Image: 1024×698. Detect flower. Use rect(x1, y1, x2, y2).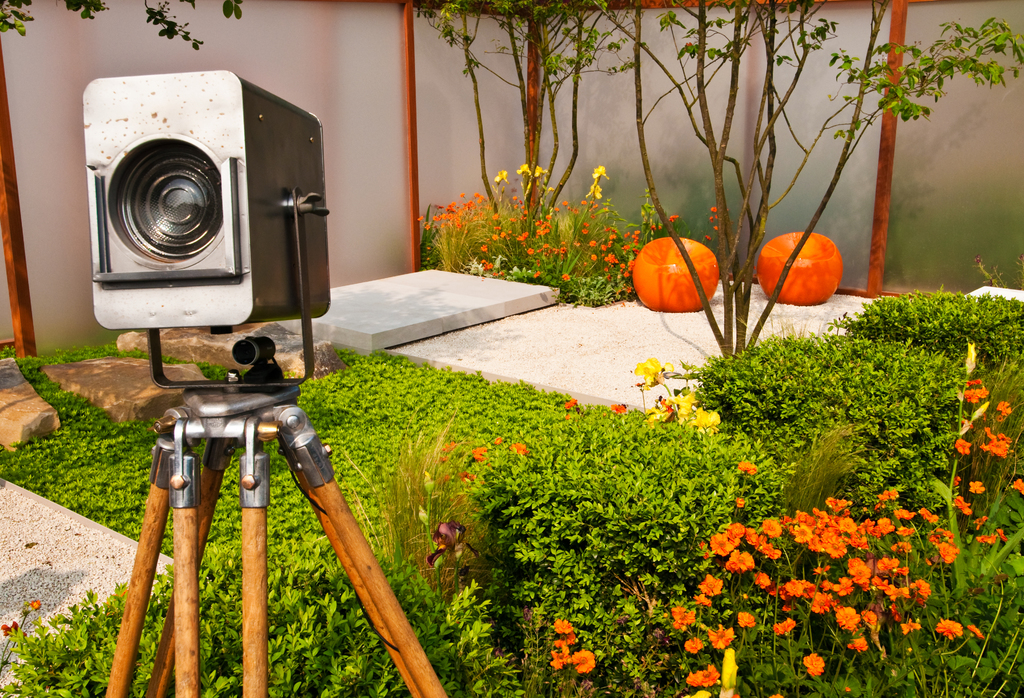
rect(565, 400, 582, 418).
